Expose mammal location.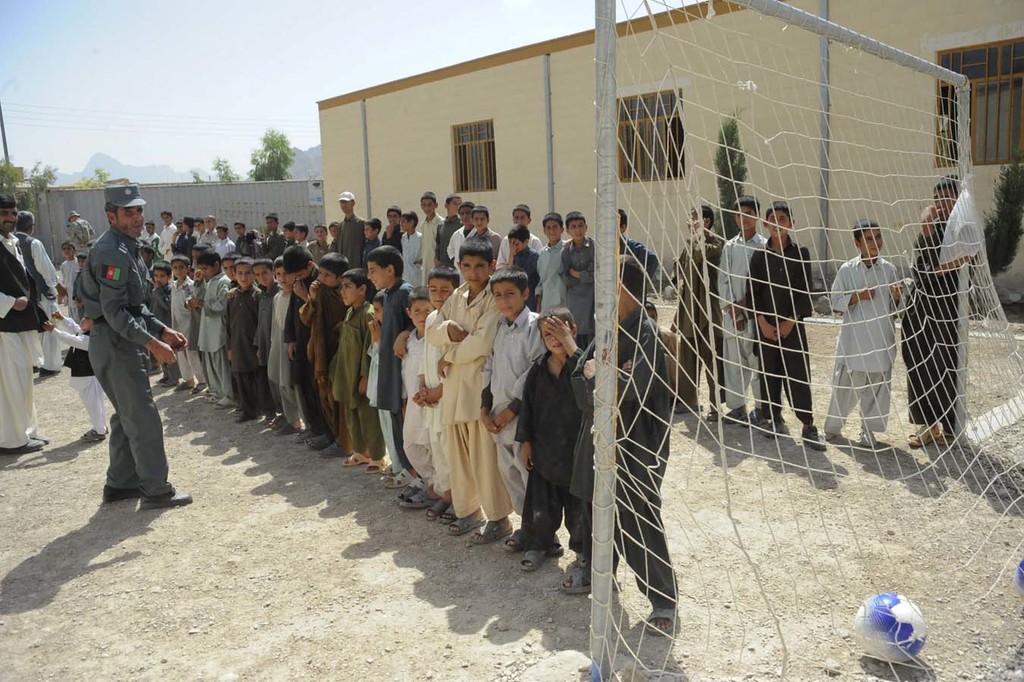
Exposed at crop(141, 215, 160, 254).
